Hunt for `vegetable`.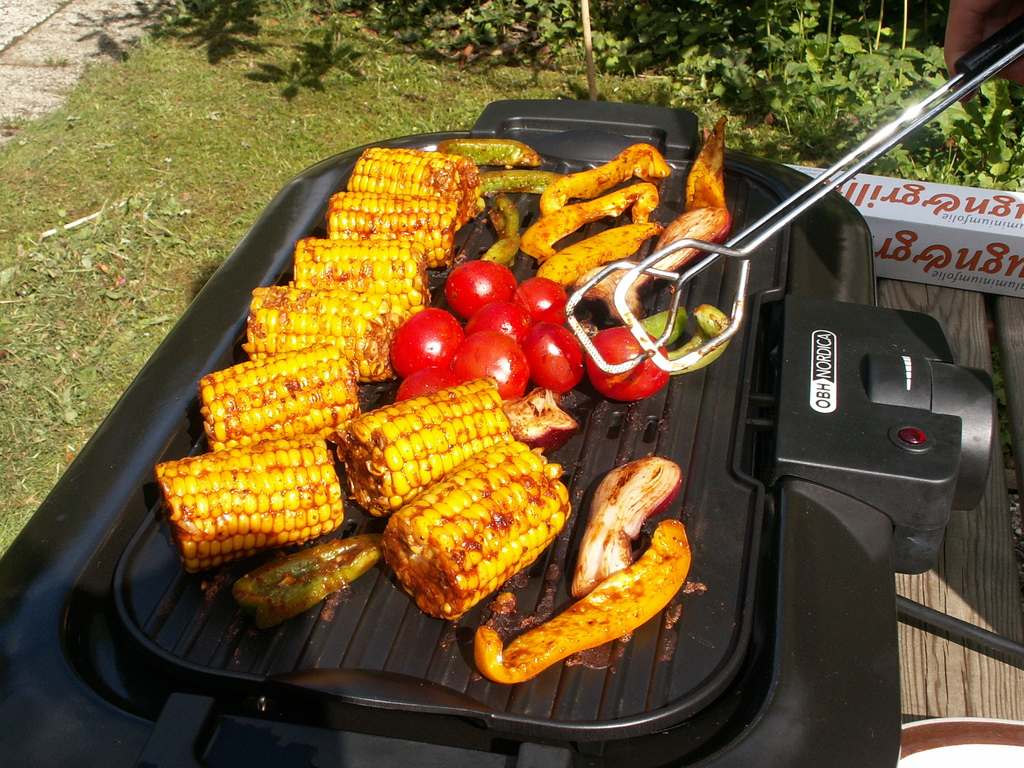
Hunted down at pyautogui.locateOnScreen(431, 137, 541, 170).
